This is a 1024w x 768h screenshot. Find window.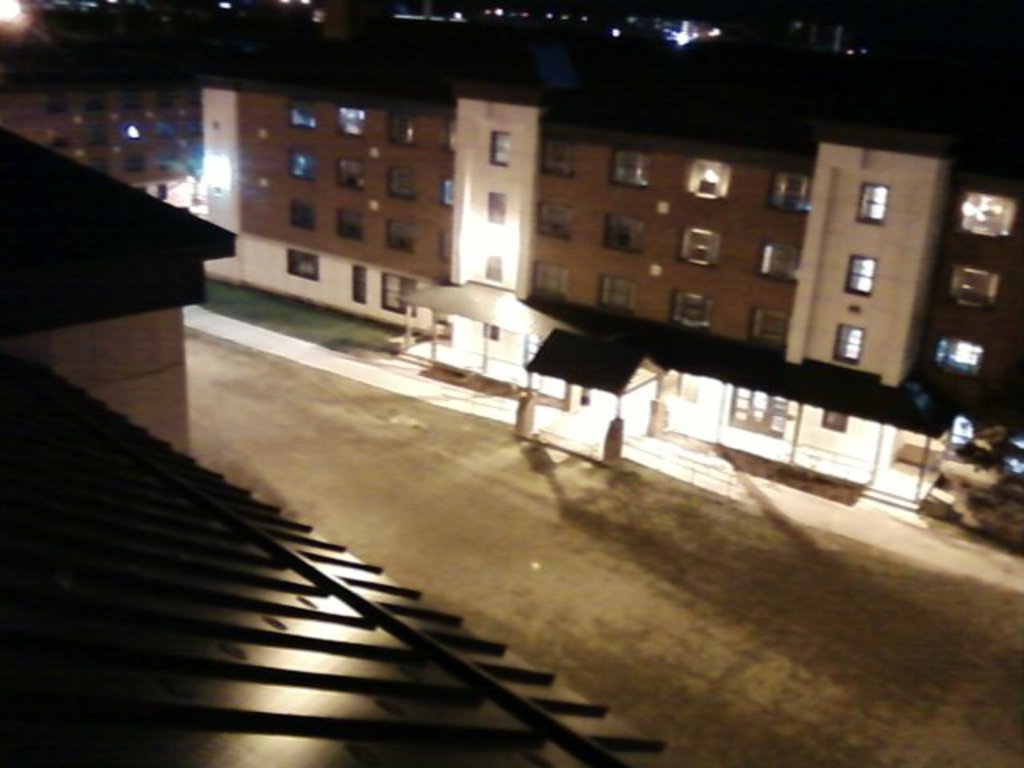
Bounding box: locate(531, 262, 570, 299).
